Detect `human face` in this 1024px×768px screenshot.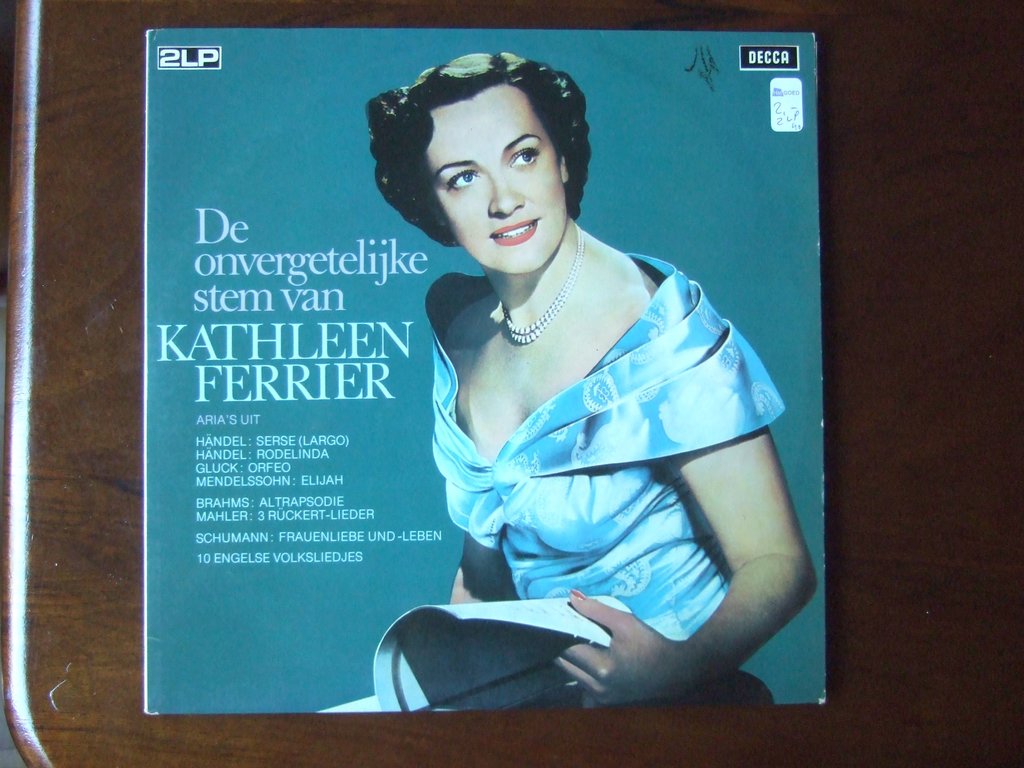
Detection: (x1=428, y1=86, x2=570, y2=268).
